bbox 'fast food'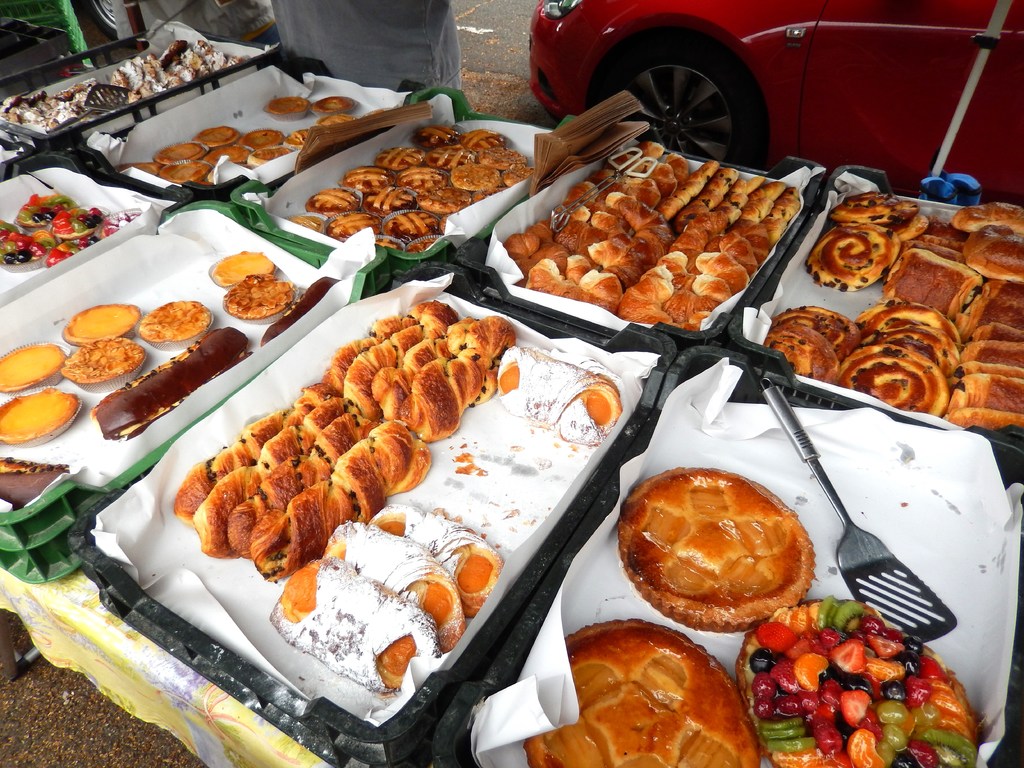
BBox(764, 306, 863, 388)
